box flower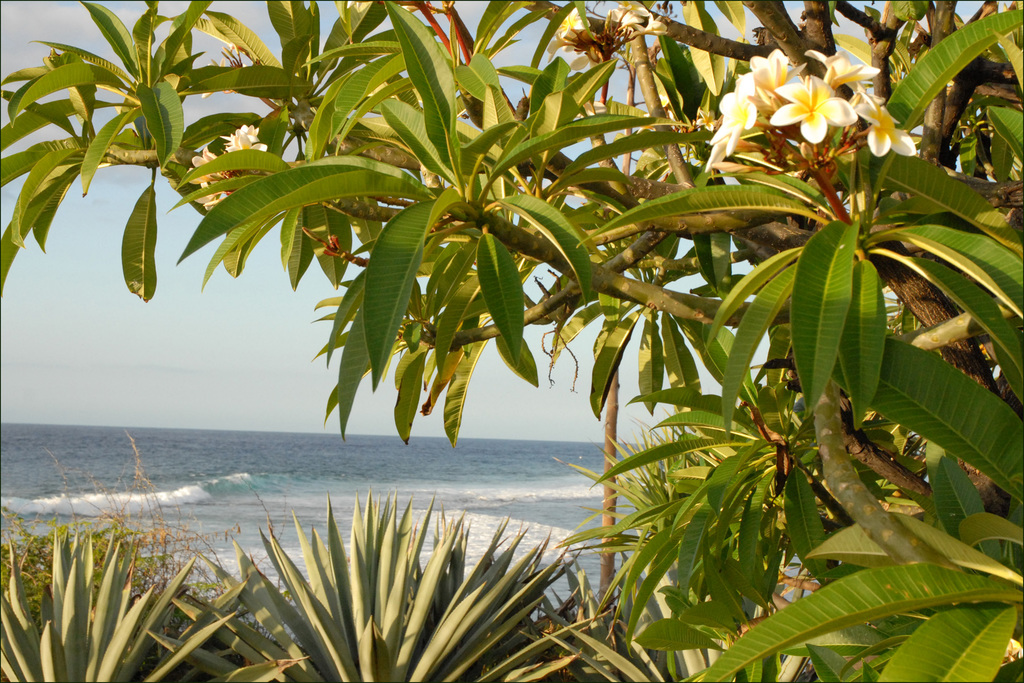
locate(733, 45, 804, 104)
